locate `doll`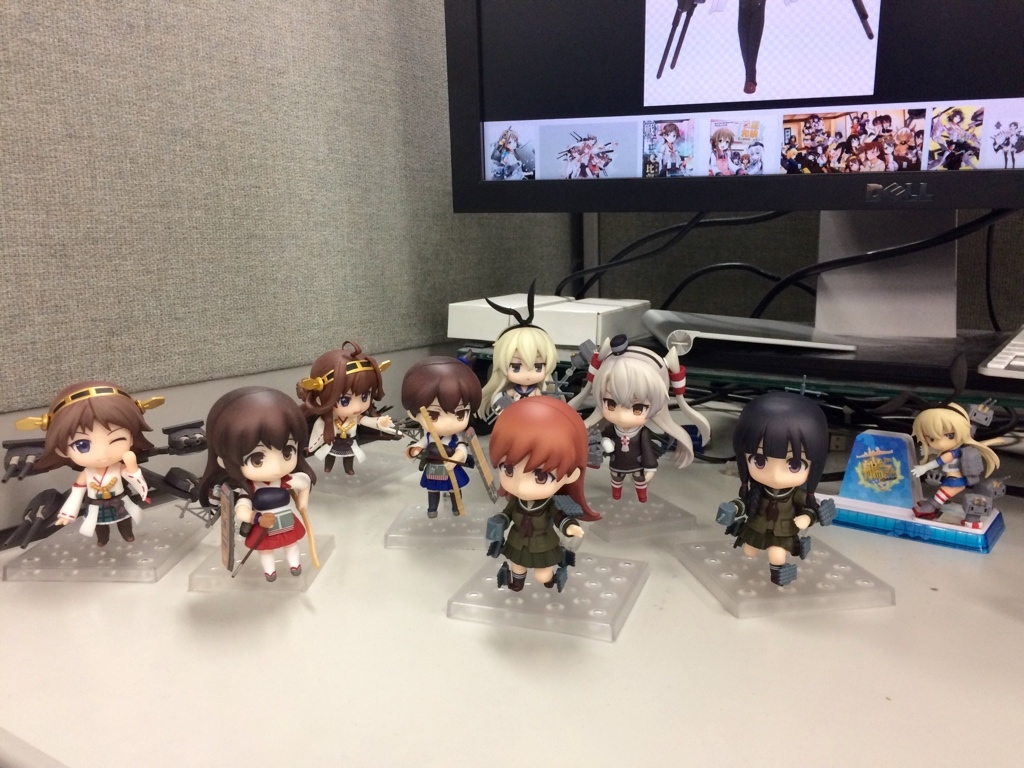
box=[490, 399, 607, 593]
